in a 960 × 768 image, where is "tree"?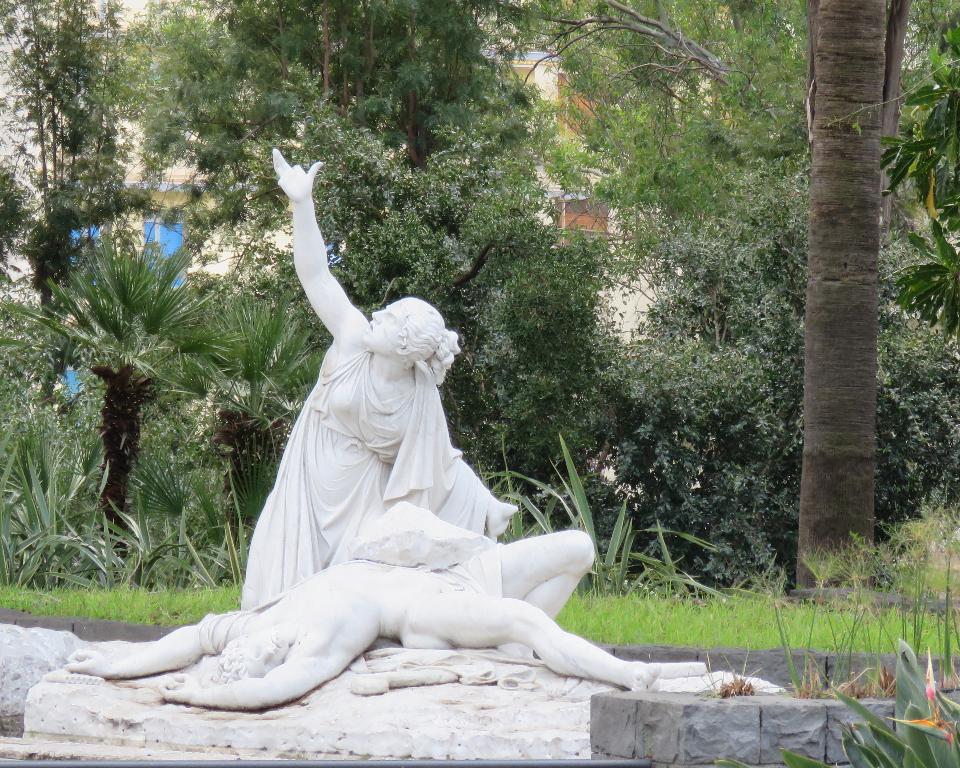
Rect(500, 0, 959, 601).
